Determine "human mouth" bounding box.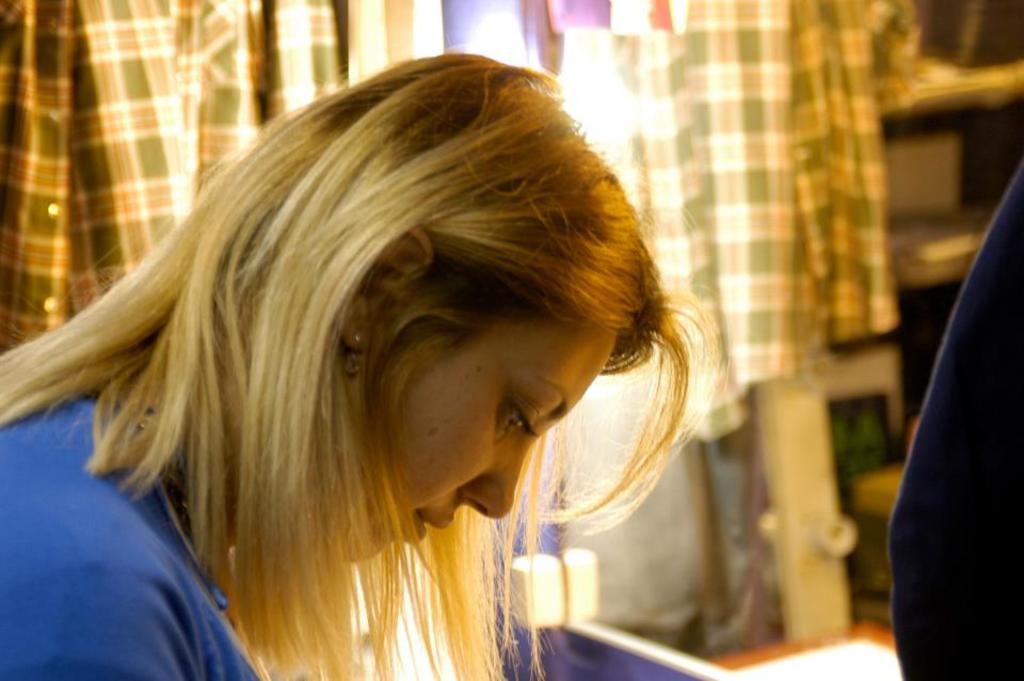
Determined: BBox(417, 508, 450, 545).
